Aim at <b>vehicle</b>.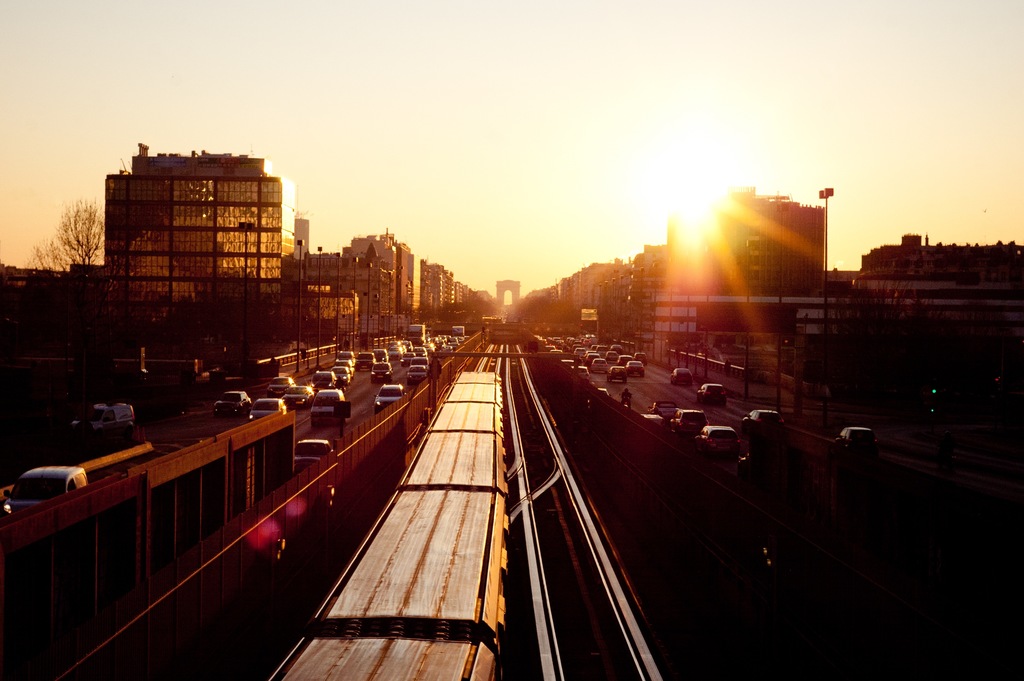
Aimed at locate(408, 357, 432, 370).
